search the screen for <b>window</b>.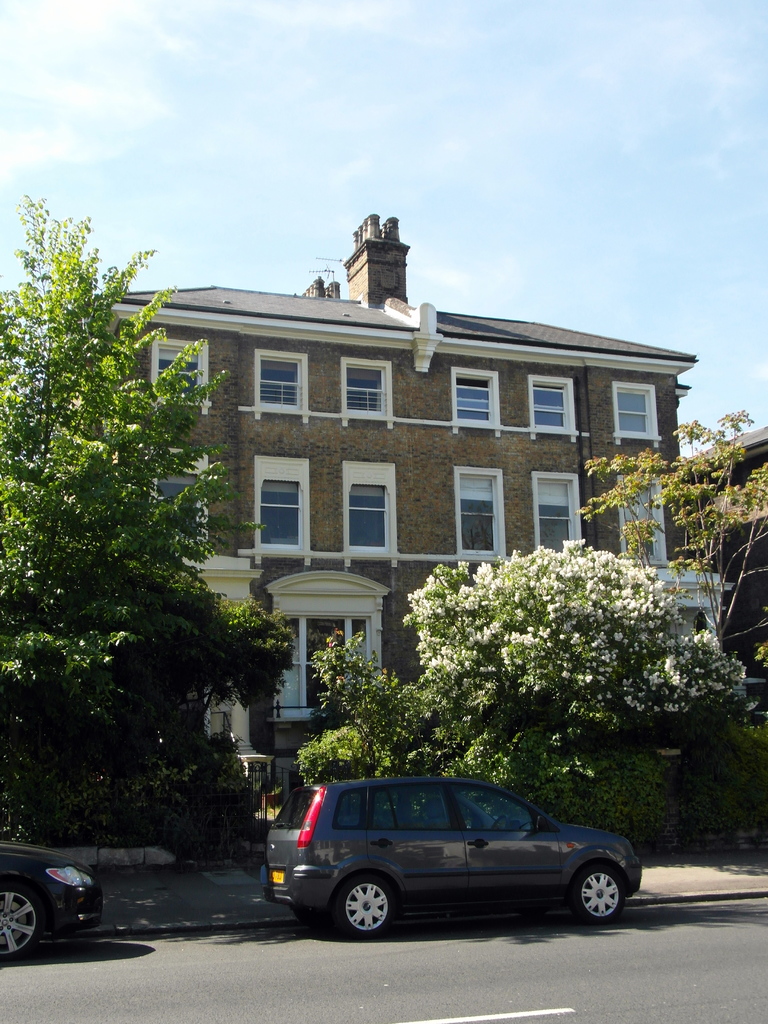
Found at (x1=614, y1=383, x2=653, y2=435).
